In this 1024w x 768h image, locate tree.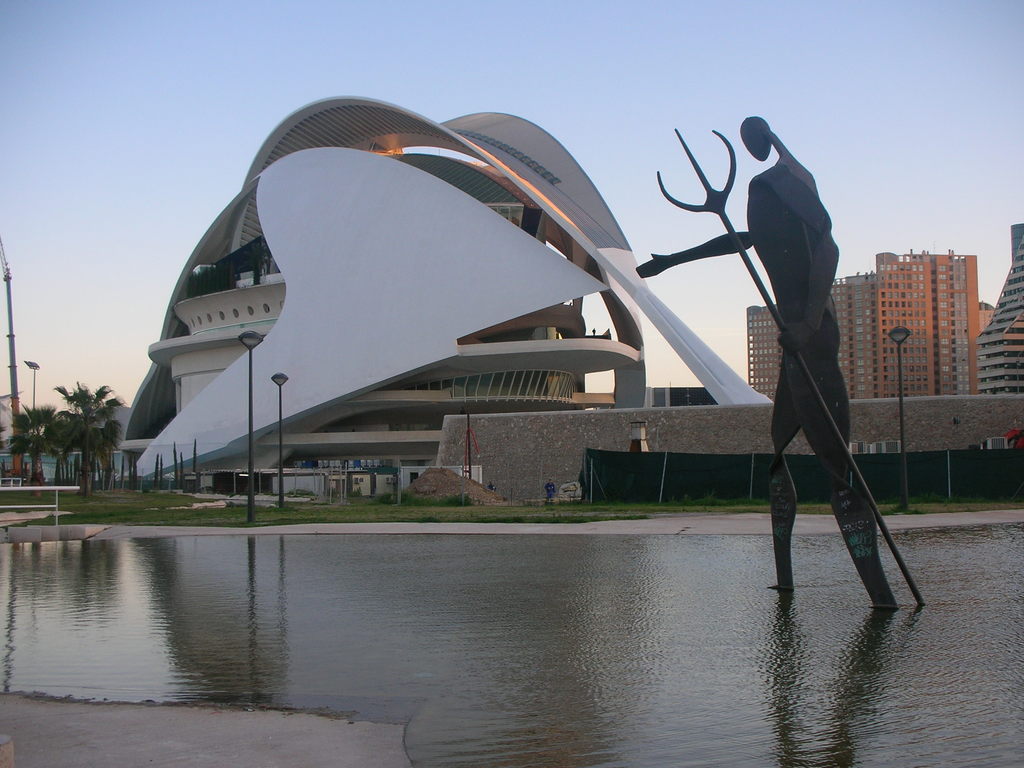
Bounding box: (left=6, top=406, right=63, bottom=500).
